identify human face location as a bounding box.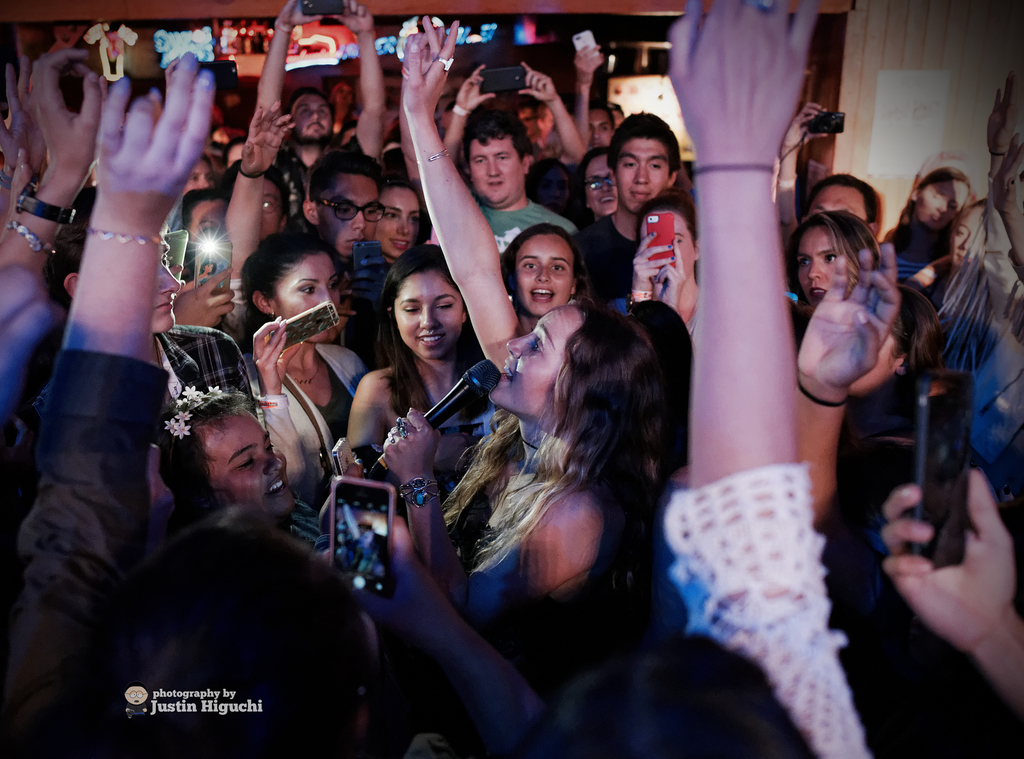
[463, 140, 529, 206].
